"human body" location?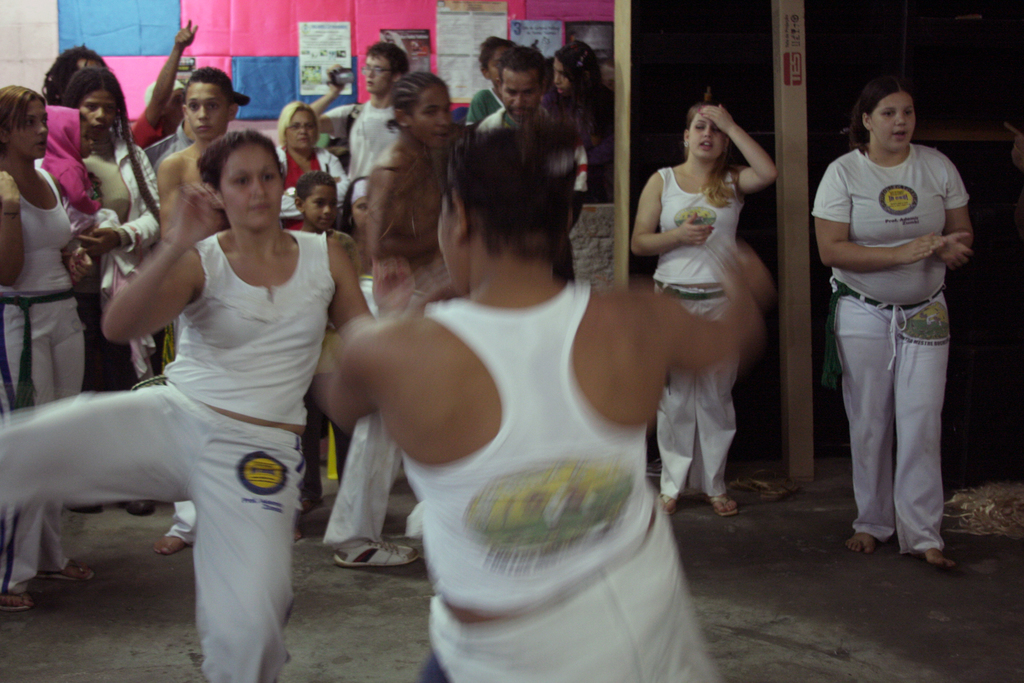
[151, 142, 223, 564]
